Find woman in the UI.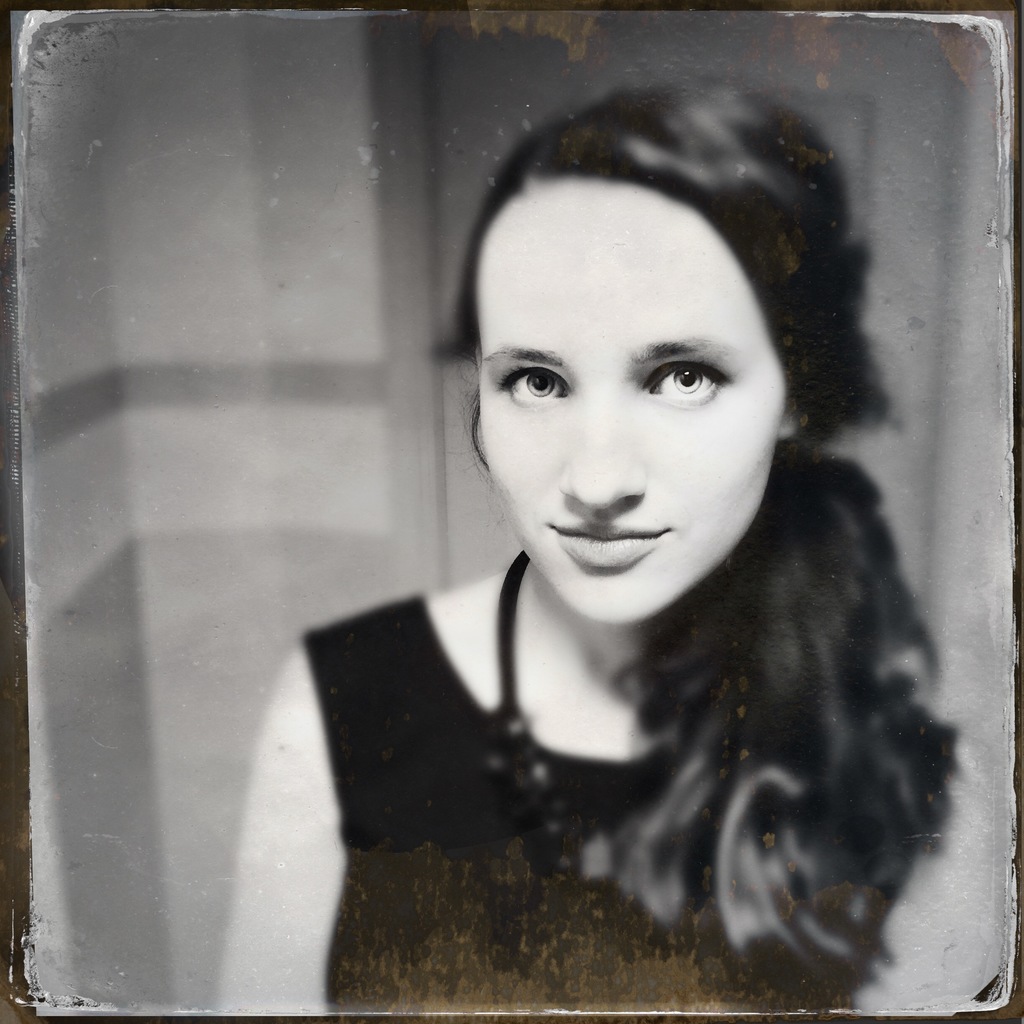
UI element at <bbox>221, 76, 1016, 1014</bbox>.
